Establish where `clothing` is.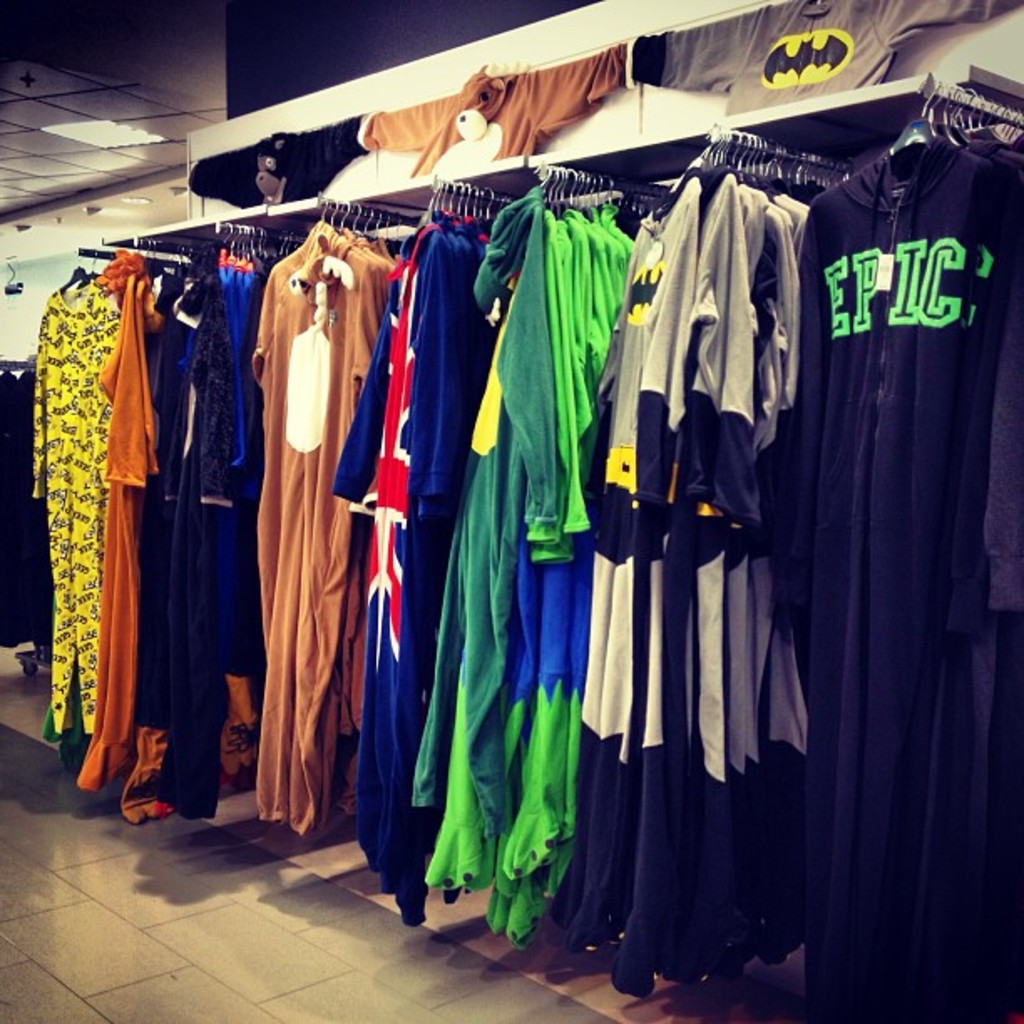
Established at rect(353, 65, 485, 184).
